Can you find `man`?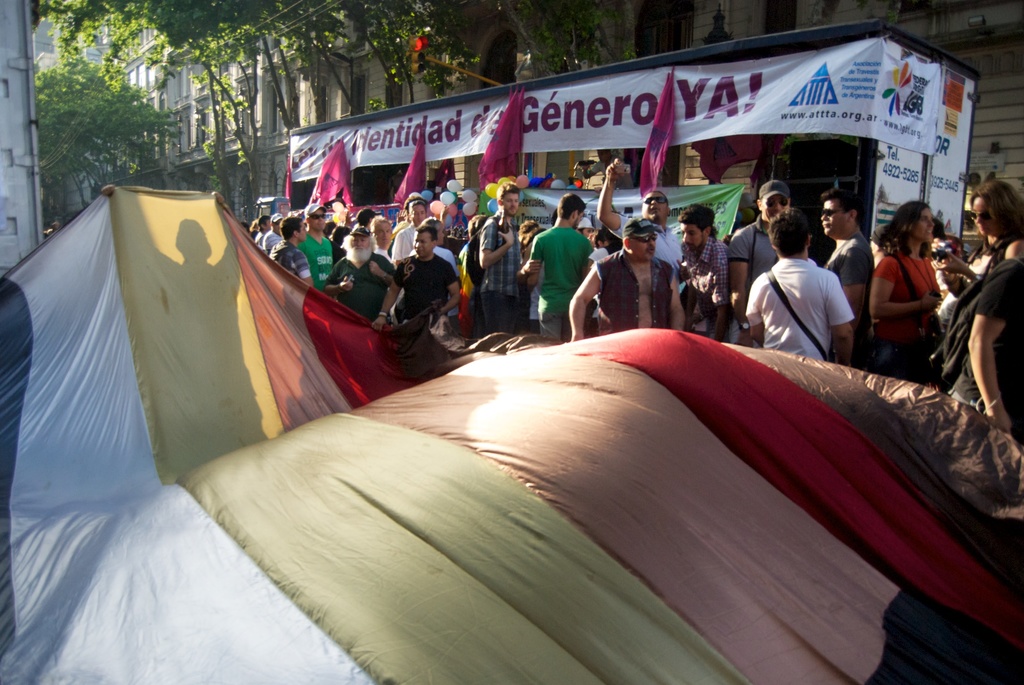
Yes, bounding box: left=674, top=203, right=733, bottom=335.
